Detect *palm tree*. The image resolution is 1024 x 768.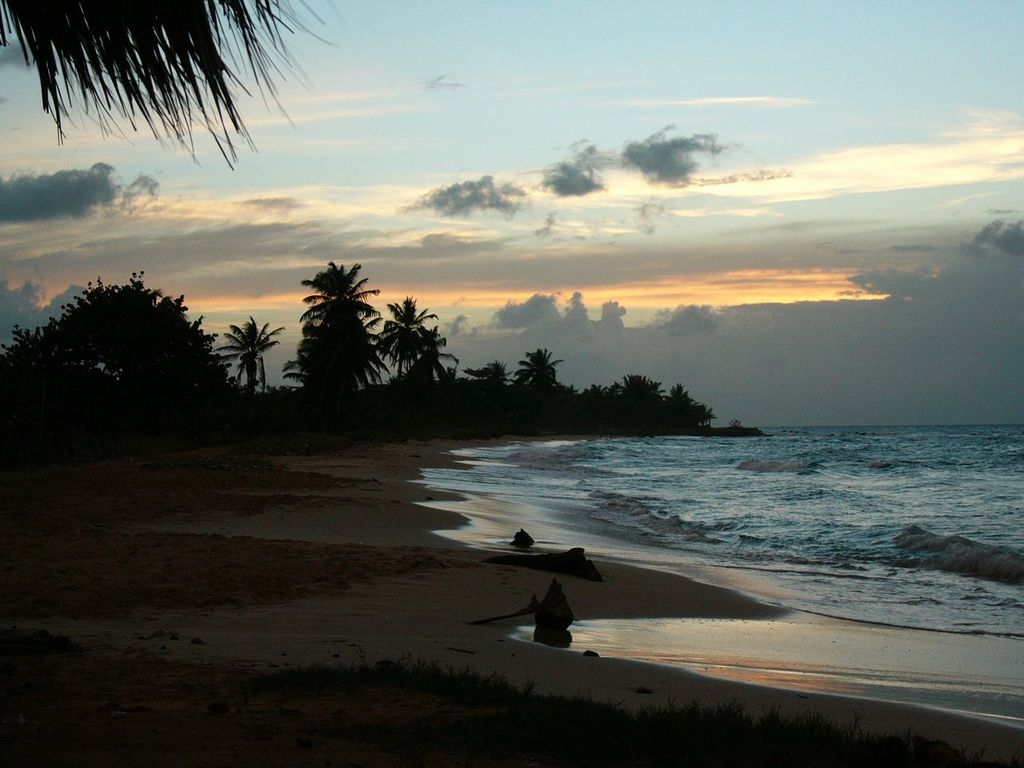
[523, 354, 552, 406].
